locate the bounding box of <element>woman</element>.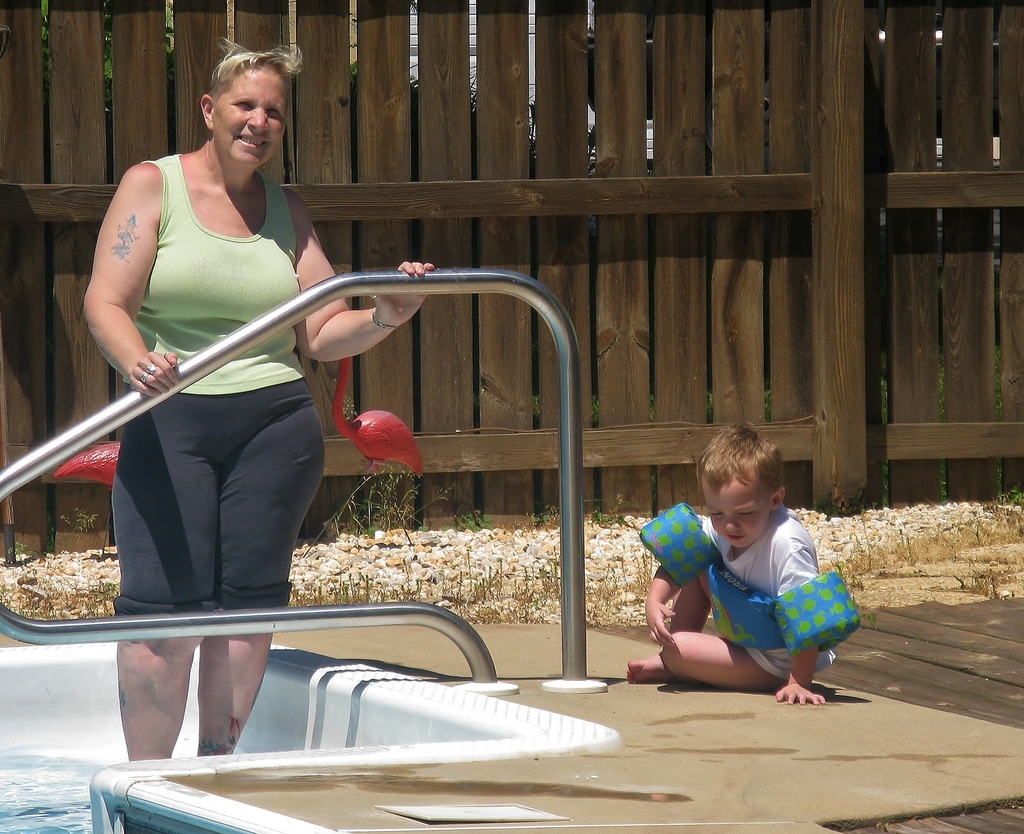
Bounding box: (x1=75, y1=47, x2=384, y2=682).
